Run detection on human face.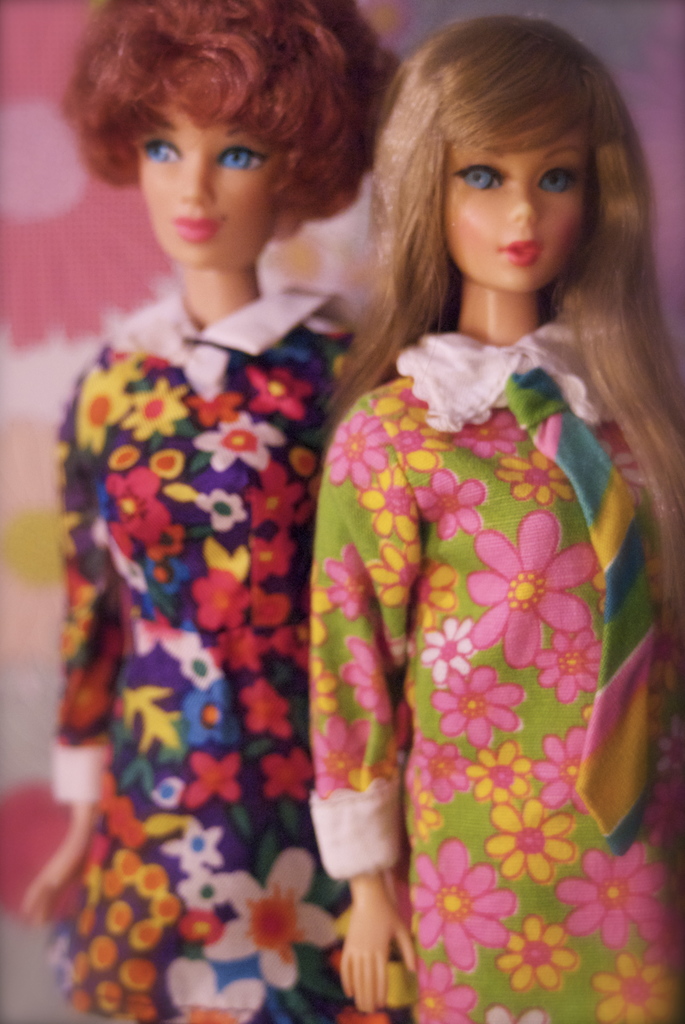
Result: Rect(443, 125, 590, 292).
